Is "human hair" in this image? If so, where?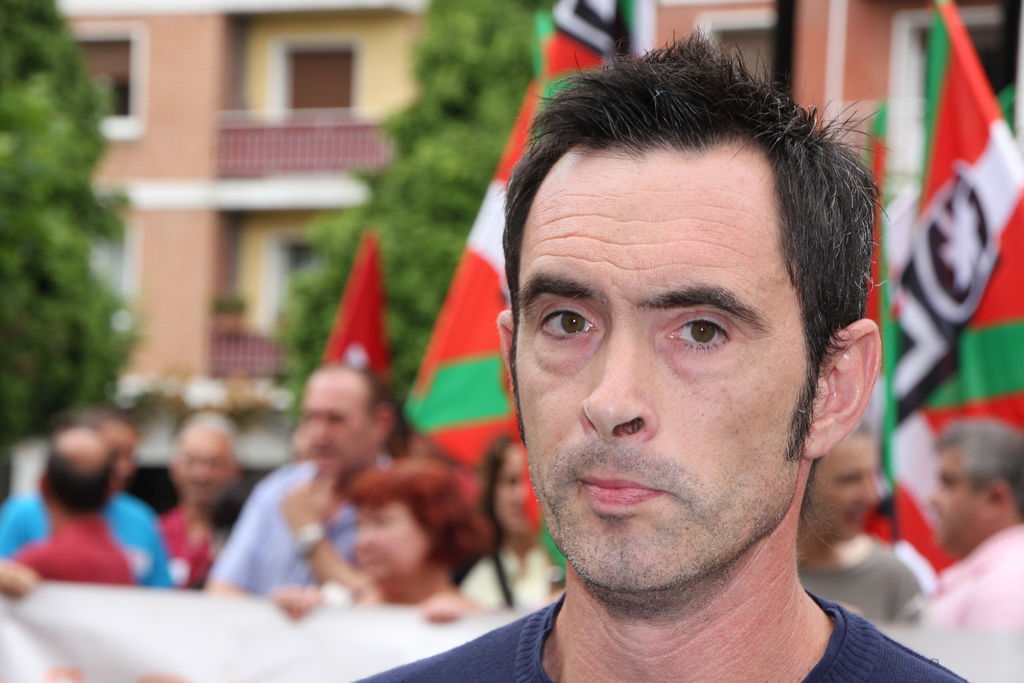
Yes, at [x1=351, y1=366, x2=412, y2=463].
